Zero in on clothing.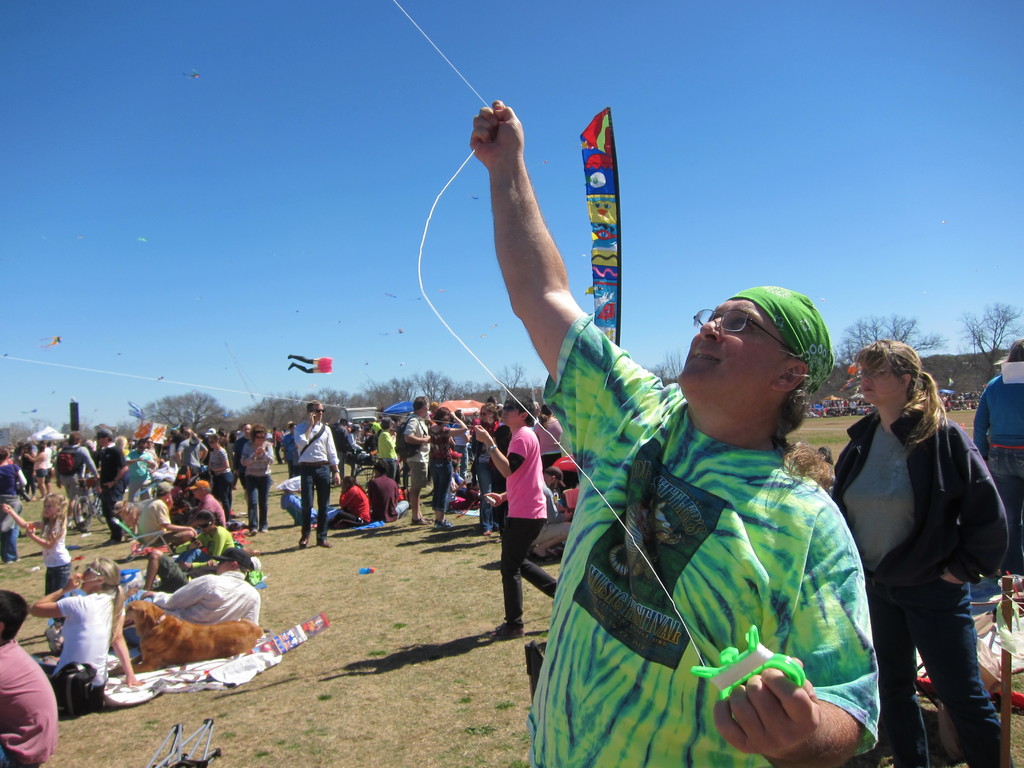
Zeroed in: <box>474,422,512,535</box>.
